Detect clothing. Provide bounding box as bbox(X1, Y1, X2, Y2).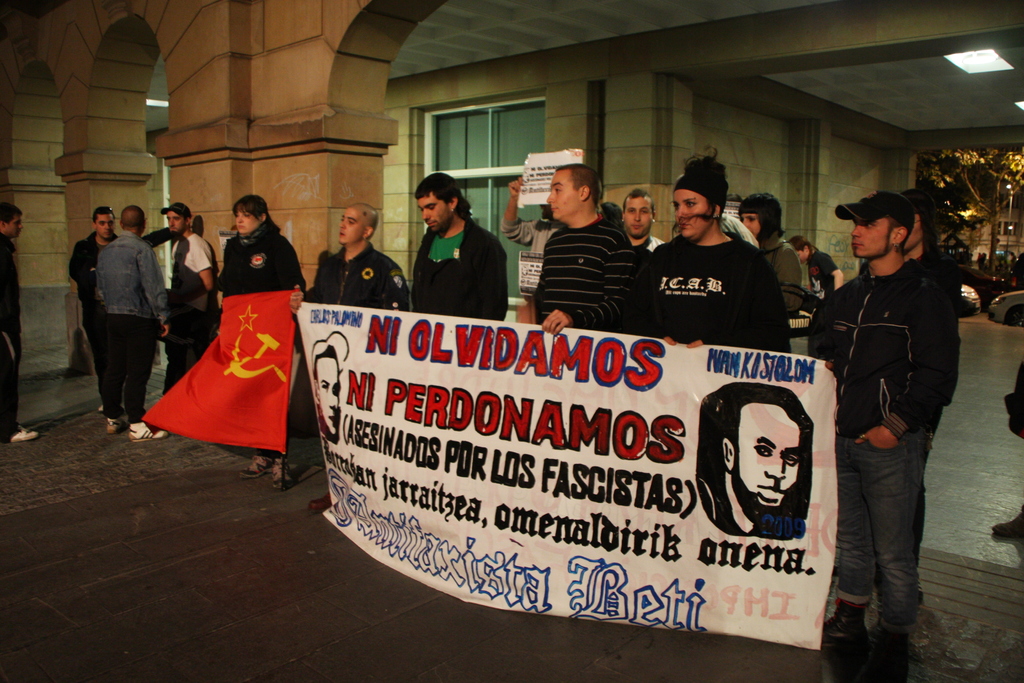
bbox(96, 231, 164, 419).
